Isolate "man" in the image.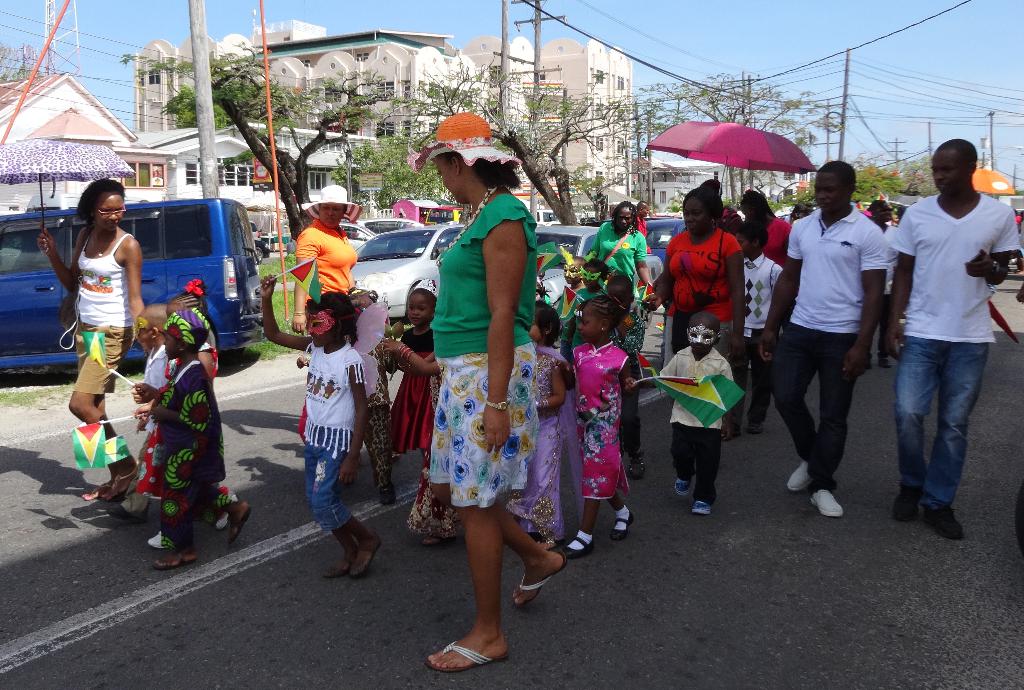
Isolated region: rect(873, 130, 1021, 544).
